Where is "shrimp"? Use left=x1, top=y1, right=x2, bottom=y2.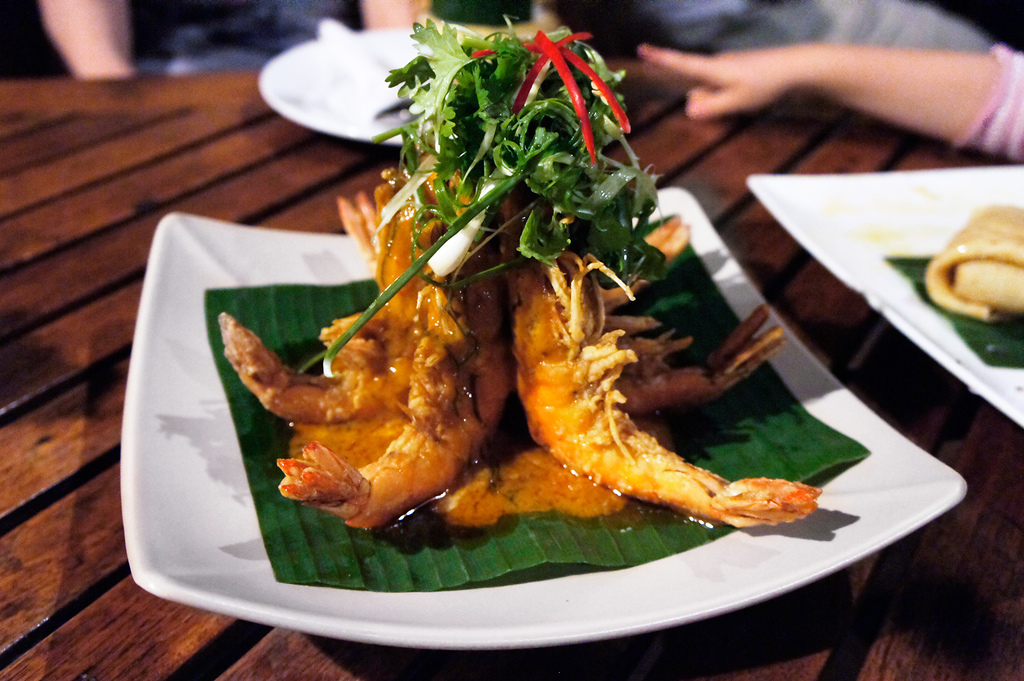
left=218, top=175, right=434, bottom=420.
